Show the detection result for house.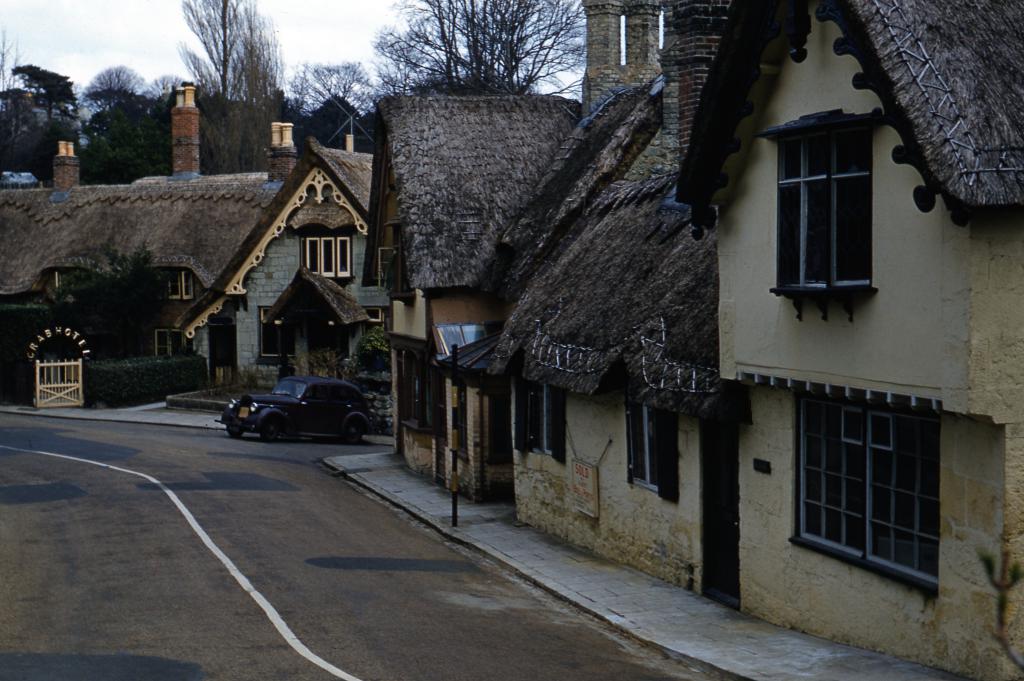
(left=363, top=92, right=581, bottom=506).
